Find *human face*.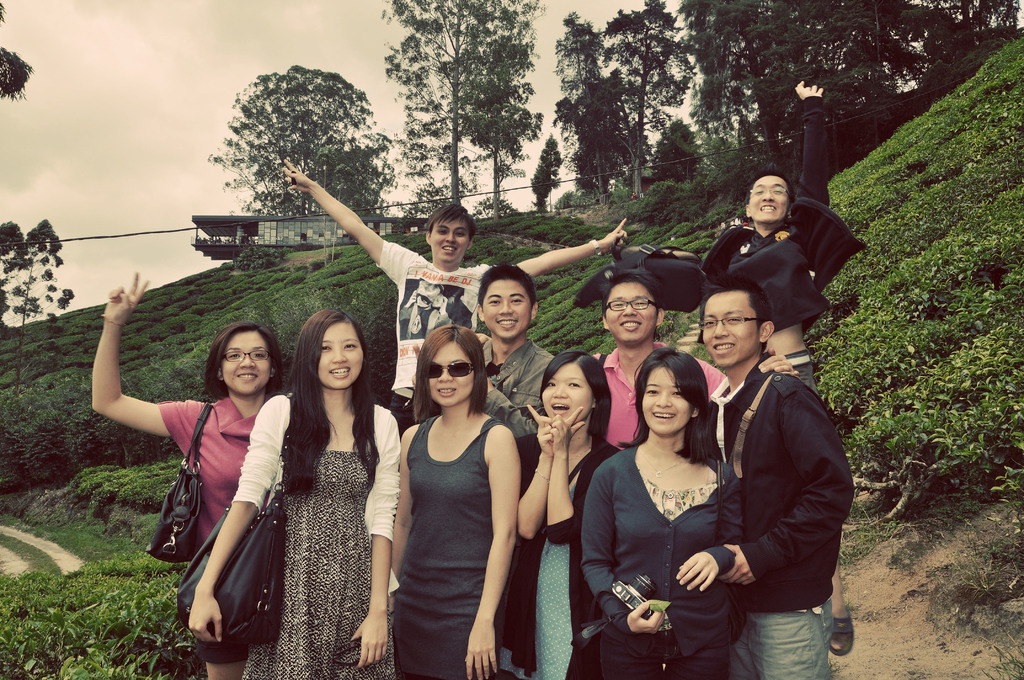
crop(541, 362, 591, 423).
